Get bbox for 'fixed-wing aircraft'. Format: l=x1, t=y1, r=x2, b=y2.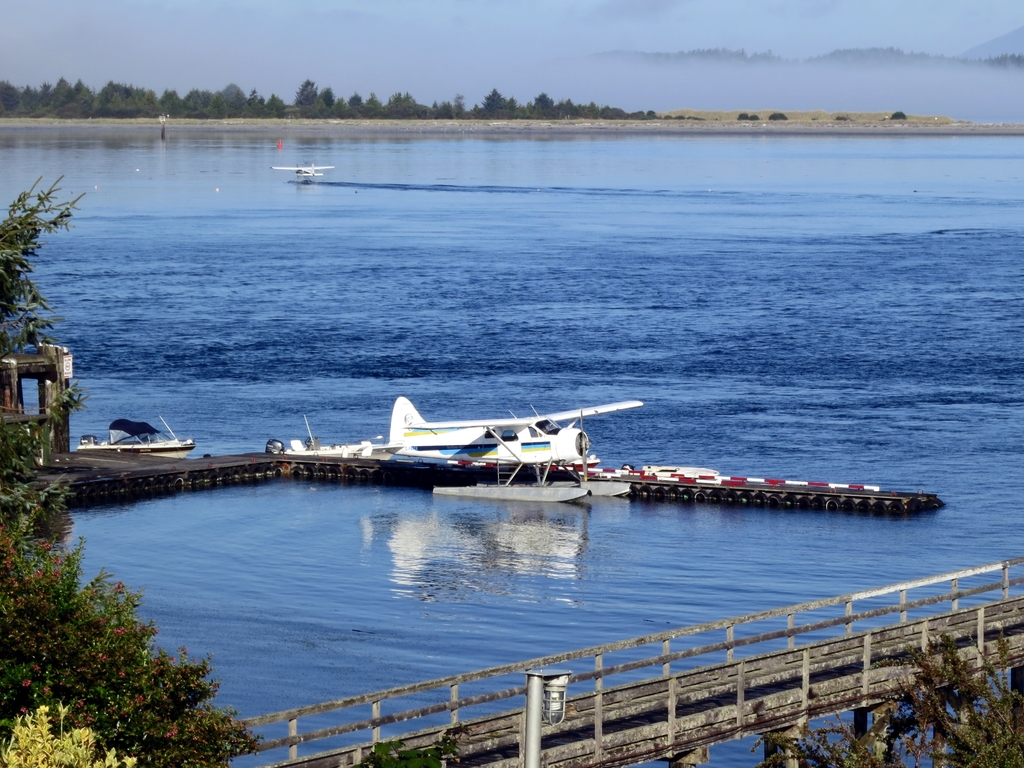
l=267, t=162, r=337, b=179.
